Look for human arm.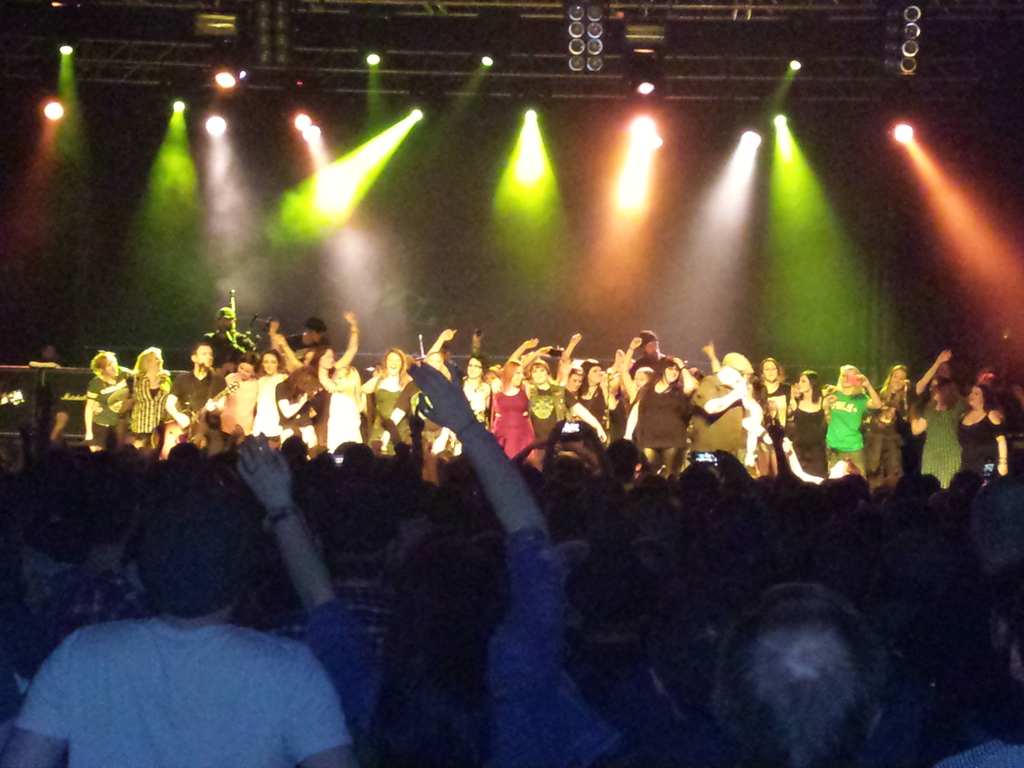
Found: 420 325 459 355.
